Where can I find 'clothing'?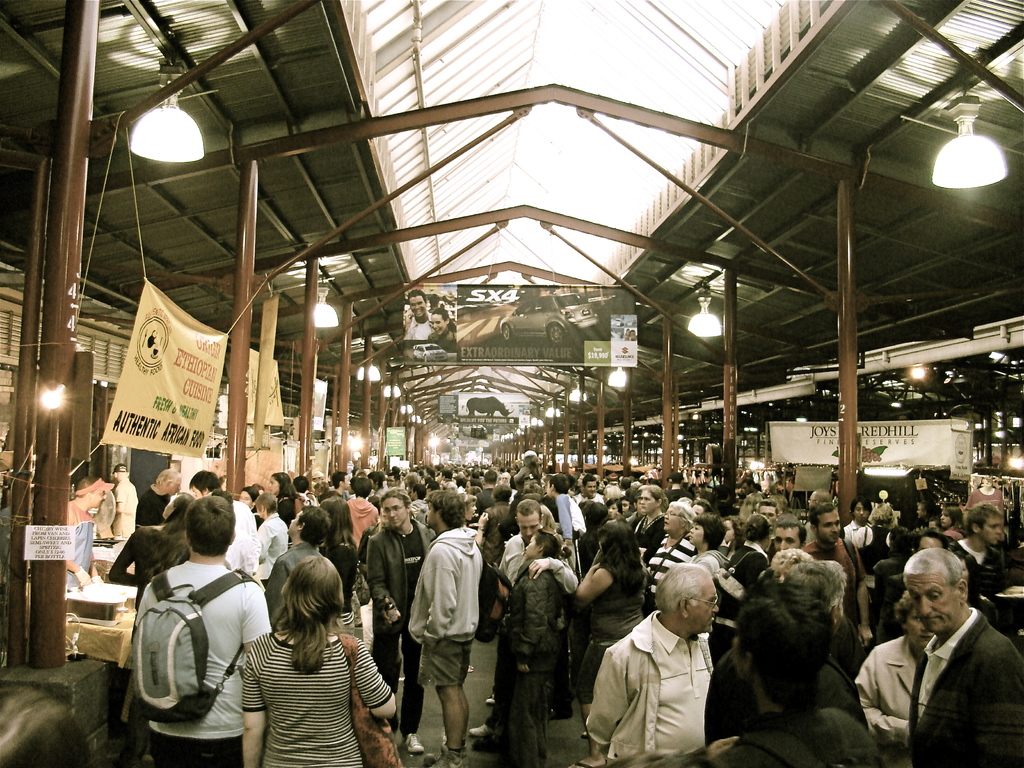
You can find it at <box>584,605,719,757</box>.
